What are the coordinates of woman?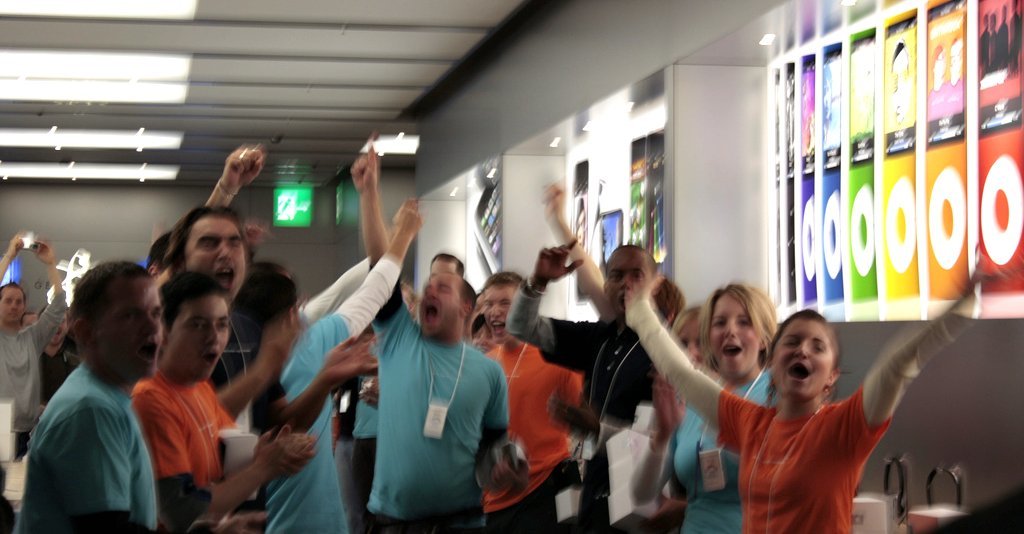
[615,256,1023,533].
